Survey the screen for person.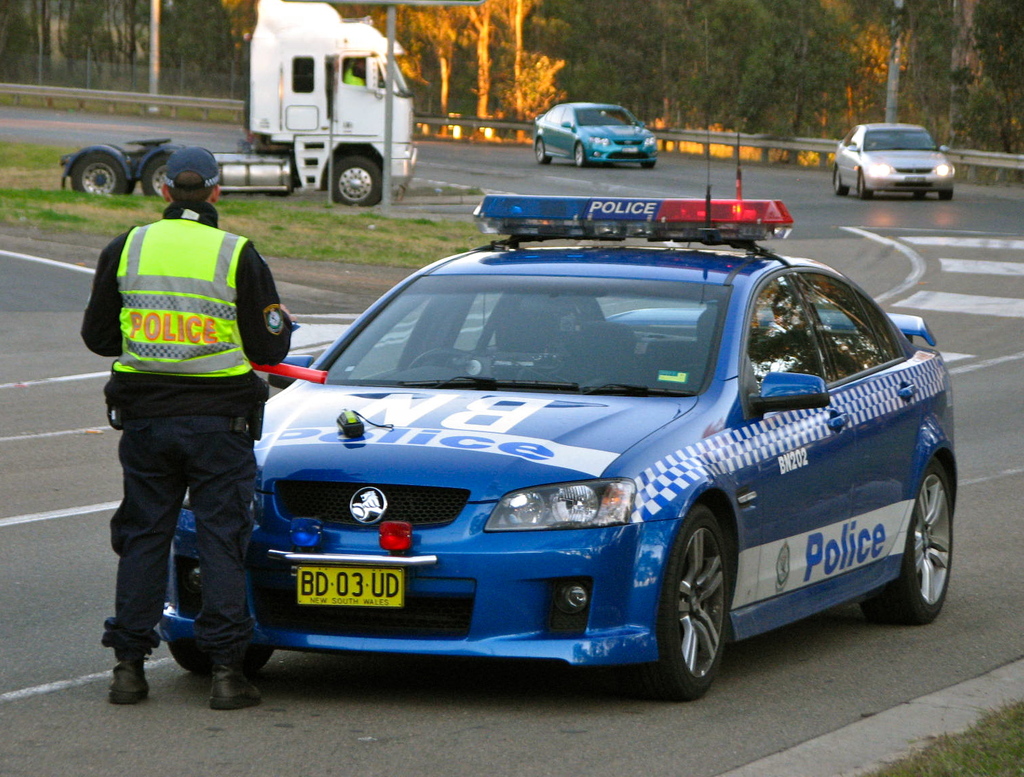
Survey found: <box>339,56,383,88</box>.
